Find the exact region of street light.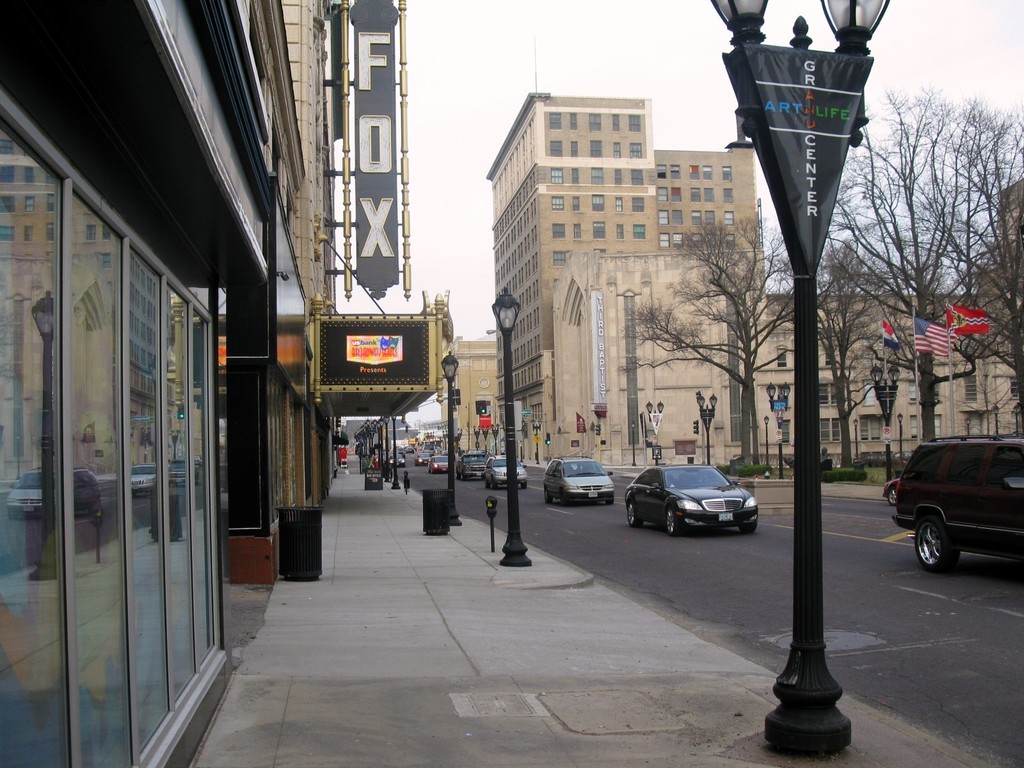
Exact region: (694, 393, 717, 468).
